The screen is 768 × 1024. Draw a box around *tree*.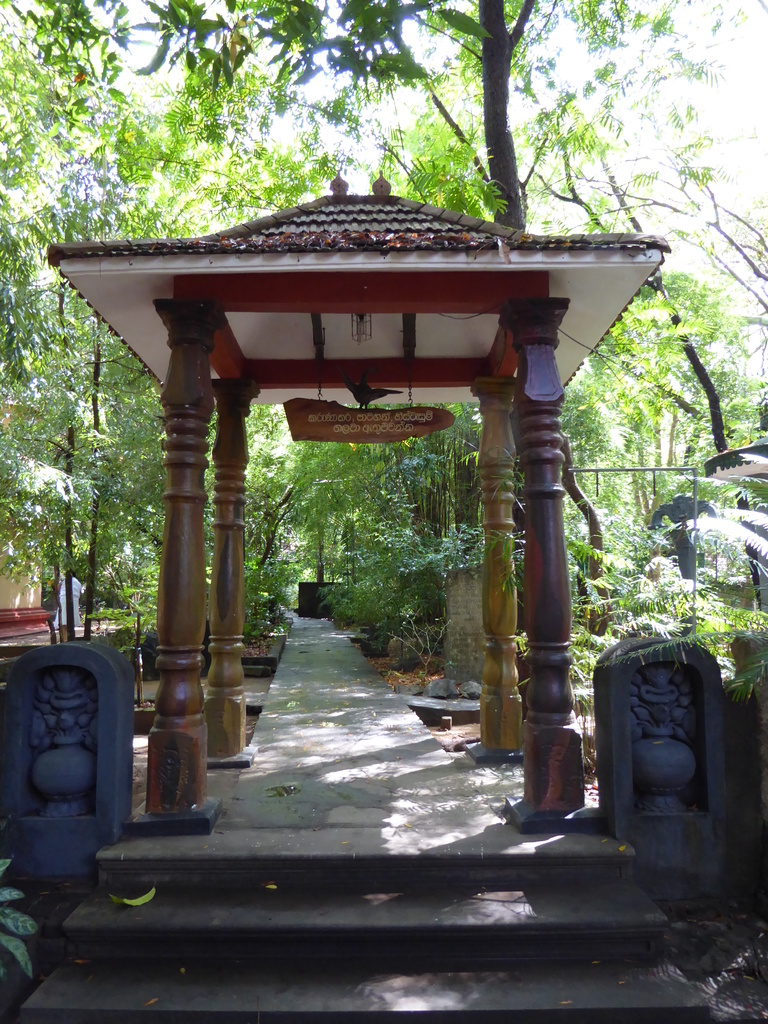
[left=0, top=0, right=109, bottom=591].
